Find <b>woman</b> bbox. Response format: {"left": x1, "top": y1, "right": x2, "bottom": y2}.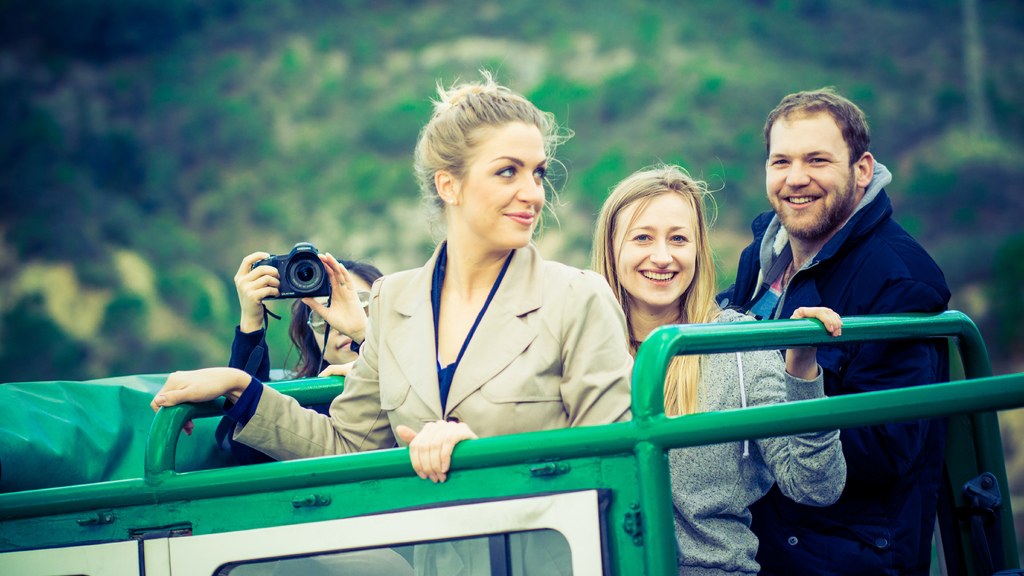
{"left": 205, "top": 116, "right": 612, "bottom": 521}.
